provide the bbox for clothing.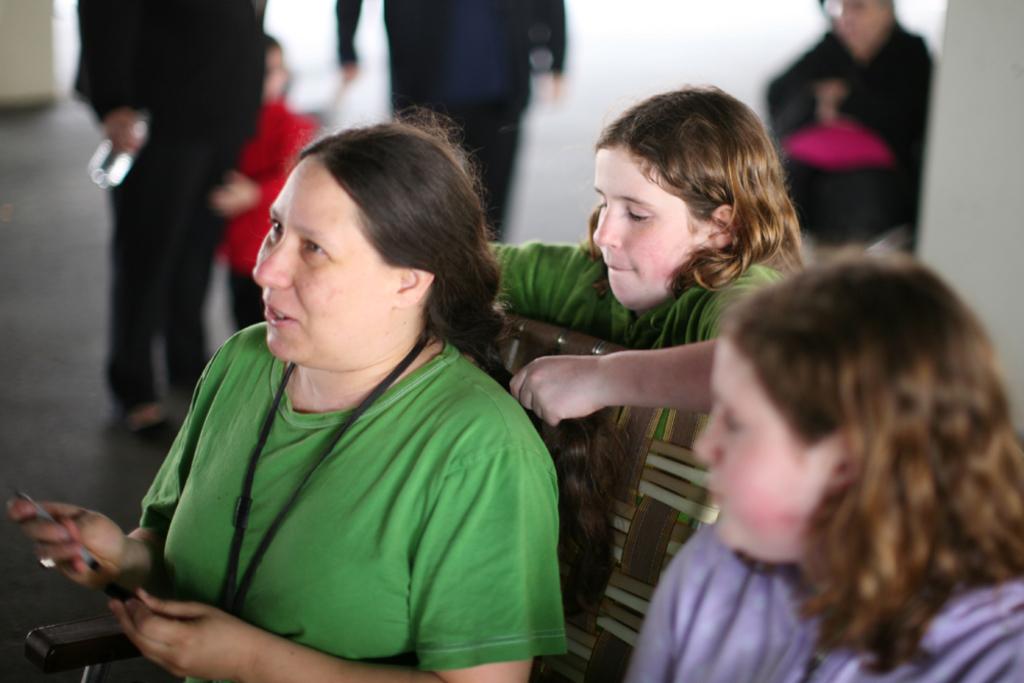
x1=222 y1=102 x2=312 y2=334.
